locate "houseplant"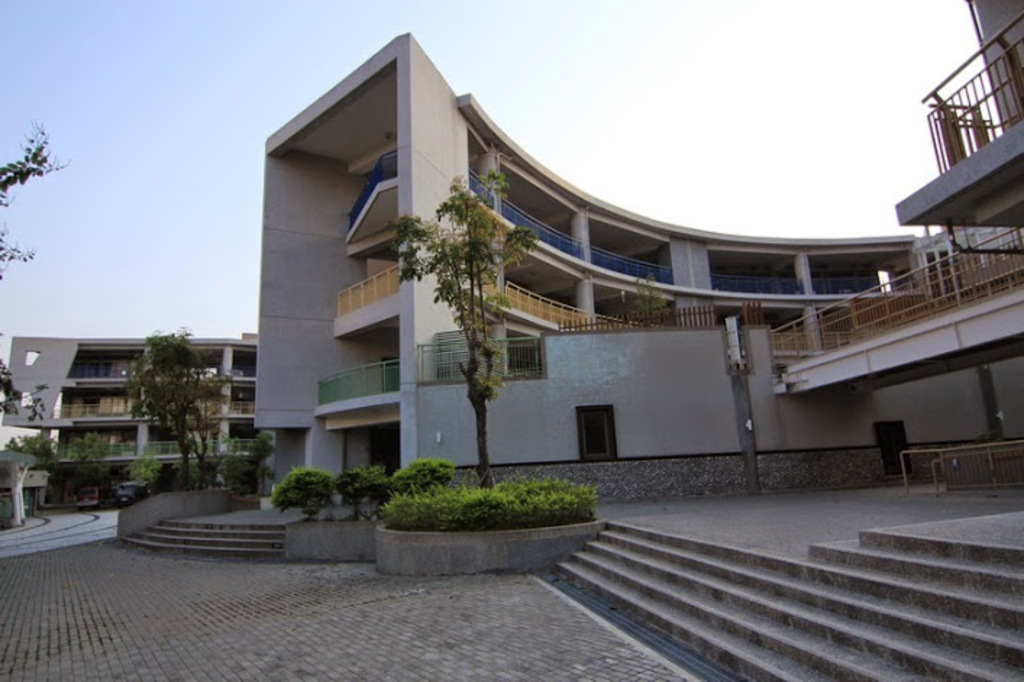
x1=385 y1=460 x2=459 y2=498
